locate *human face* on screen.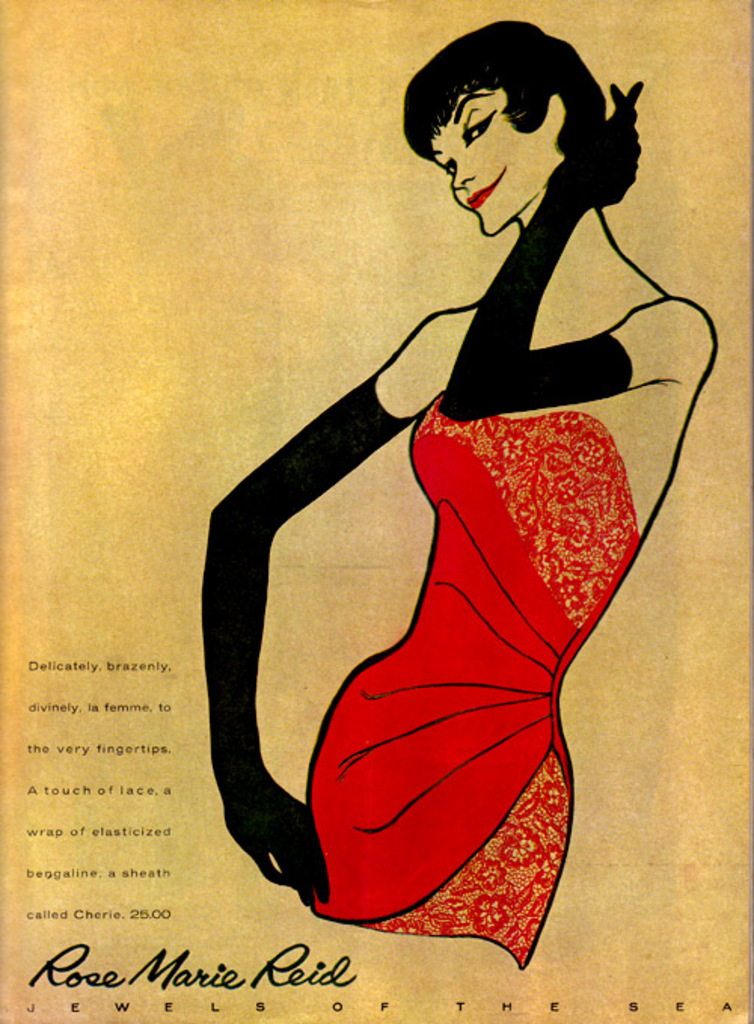
On screen at [x1=427, y1=86, x2=561, y2=237].
